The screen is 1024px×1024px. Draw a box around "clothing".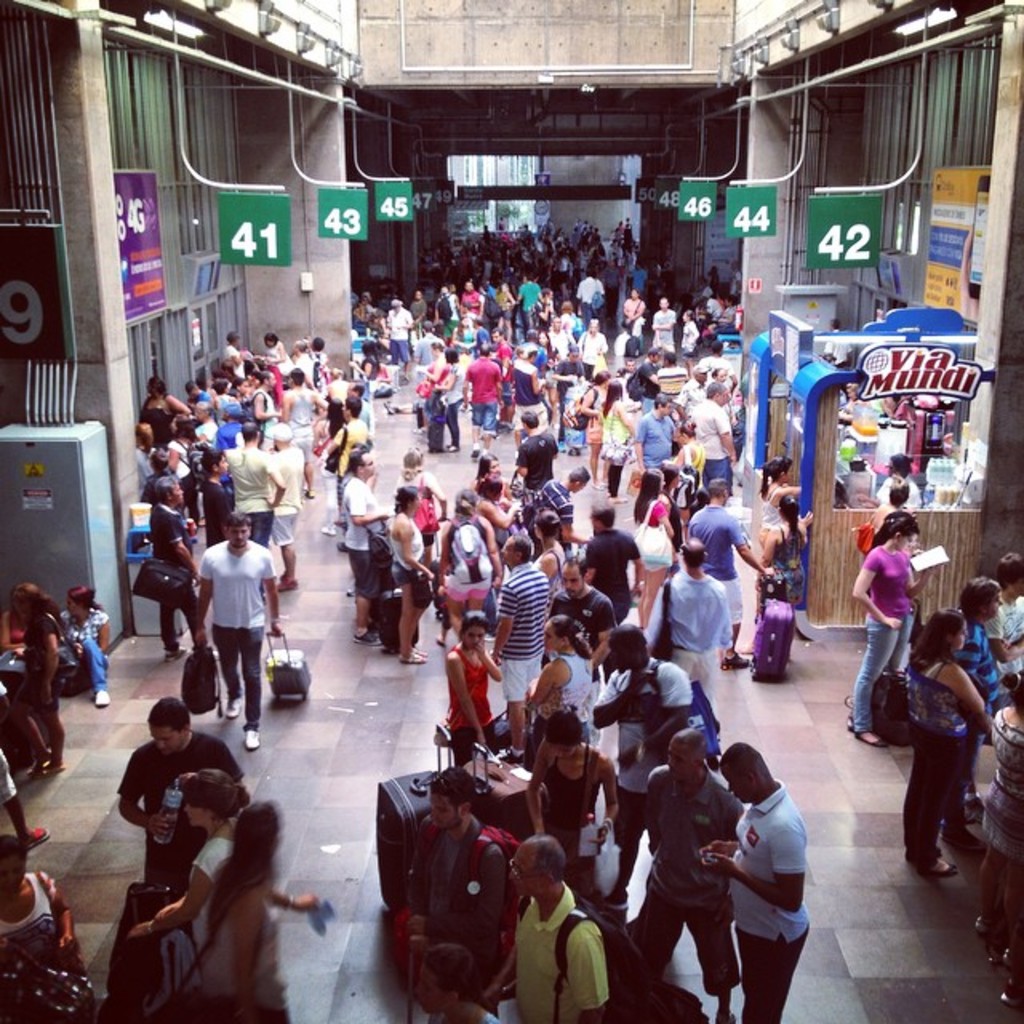
region(731, 797, 813, 936).
